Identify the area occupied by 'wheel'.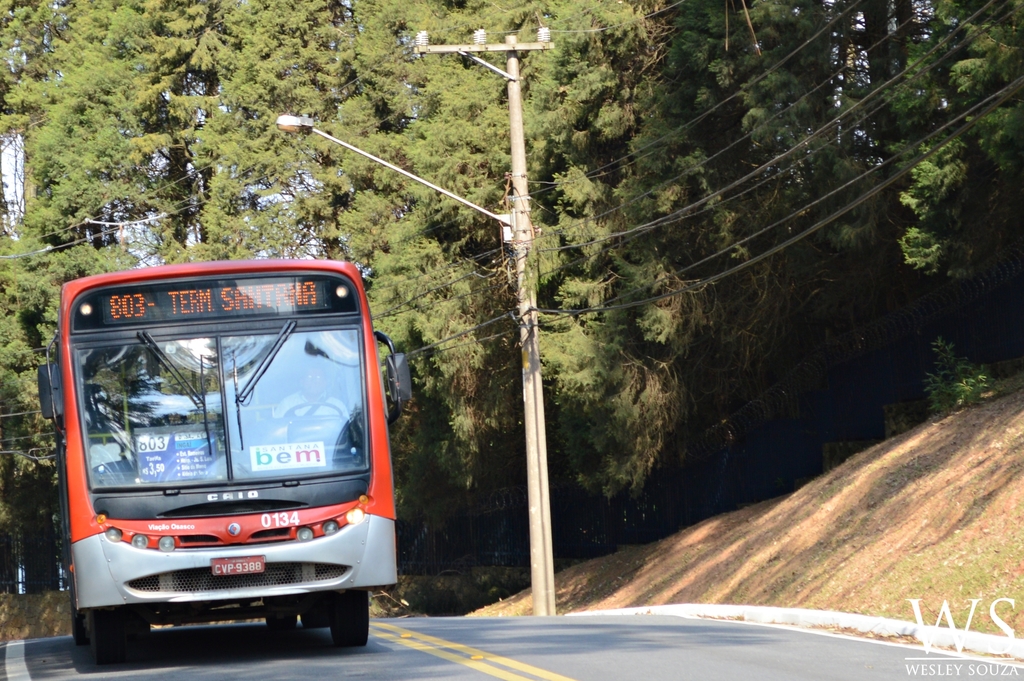
Area: bbox=[266, 612, 296, 627].
